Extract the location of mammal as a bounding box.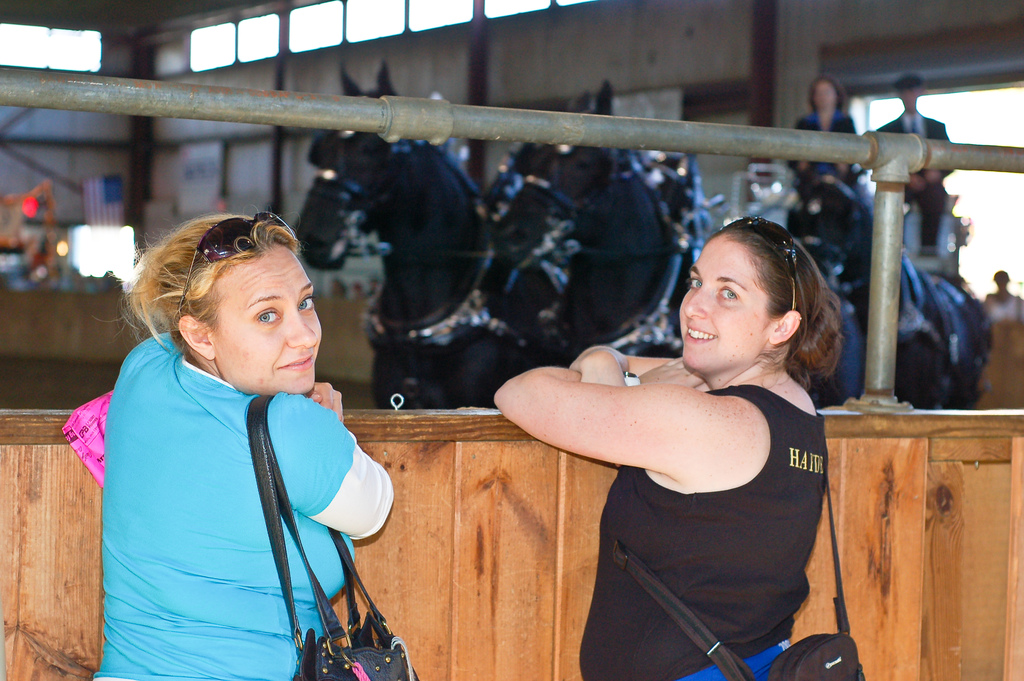
90/209/399/680.
